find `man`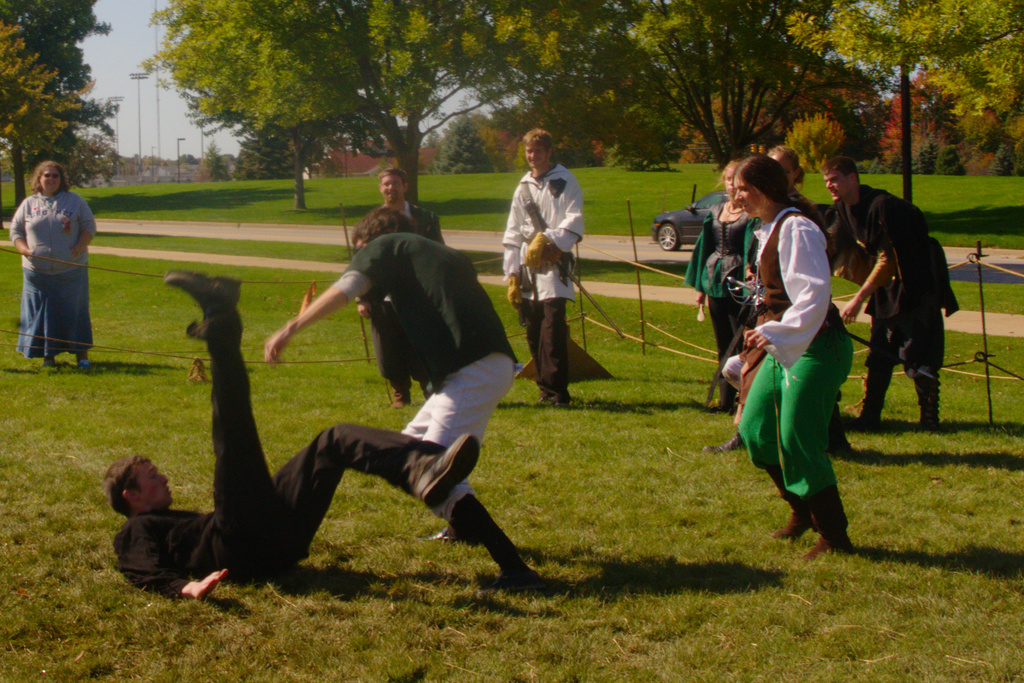
108 277 564 594
